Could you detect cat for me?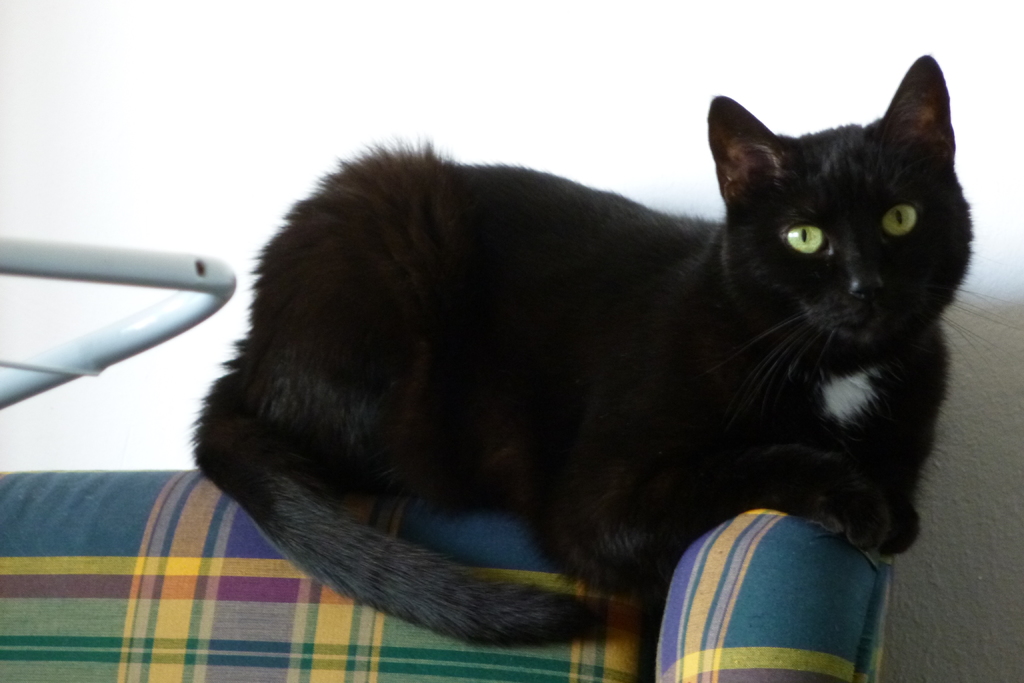
Detection result: x1=181, y1=48, x2=1023, y2=650.
